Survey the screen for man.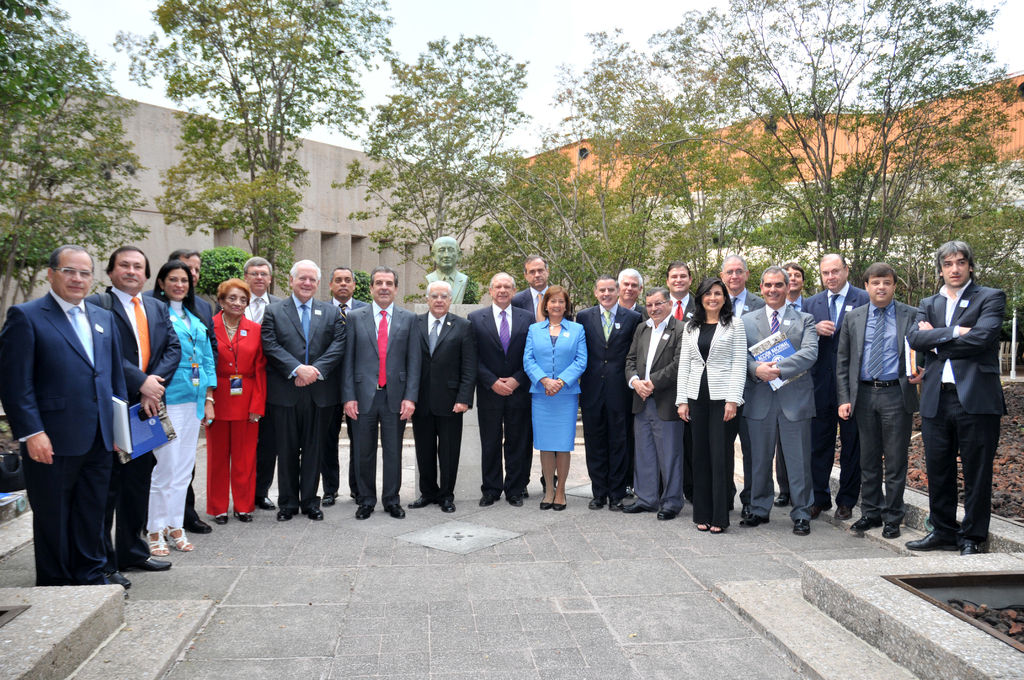
Survey found: bbox(798, 248, 875, 522).
